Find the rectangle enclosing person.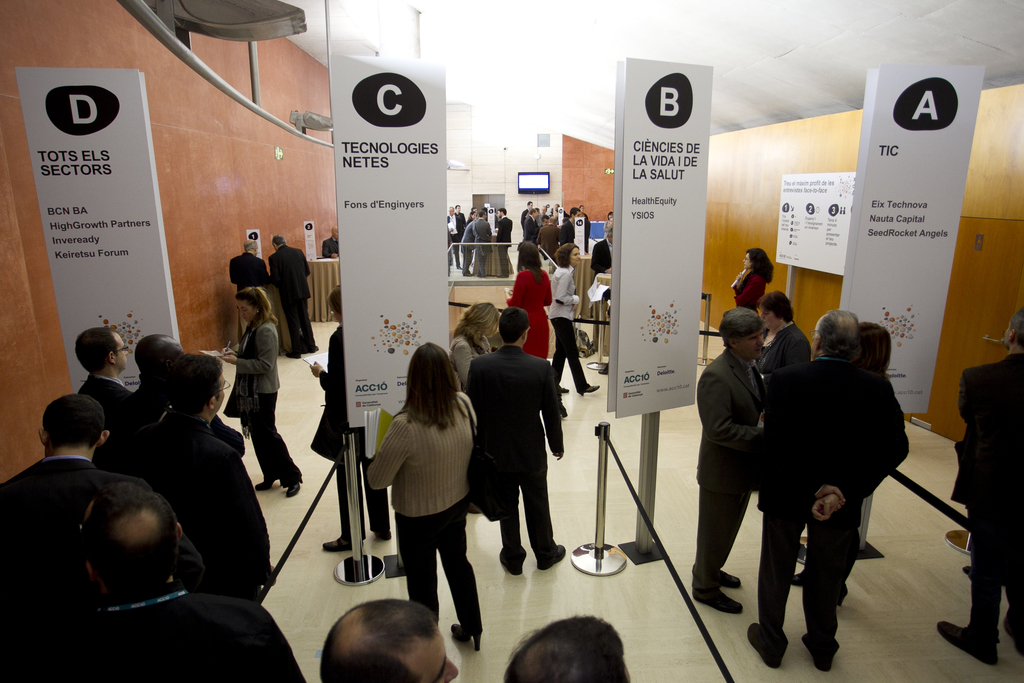
733,248,772,312.
